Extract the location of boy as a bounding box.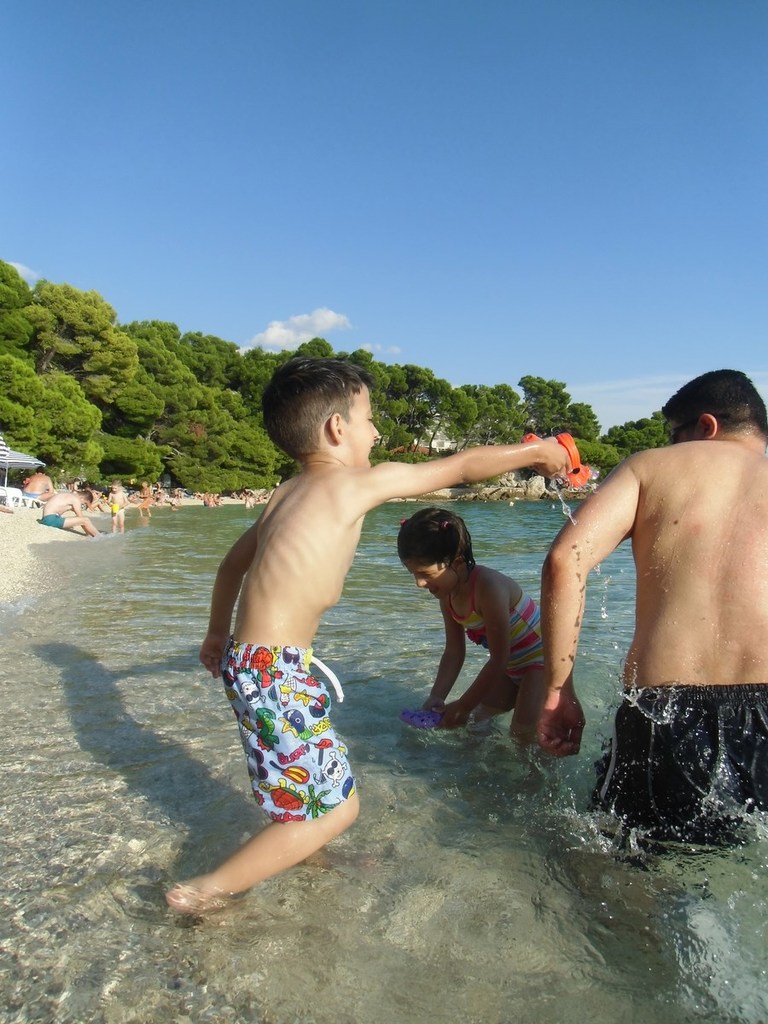
[x1=105, y1=476, x2=129, y2=531].
